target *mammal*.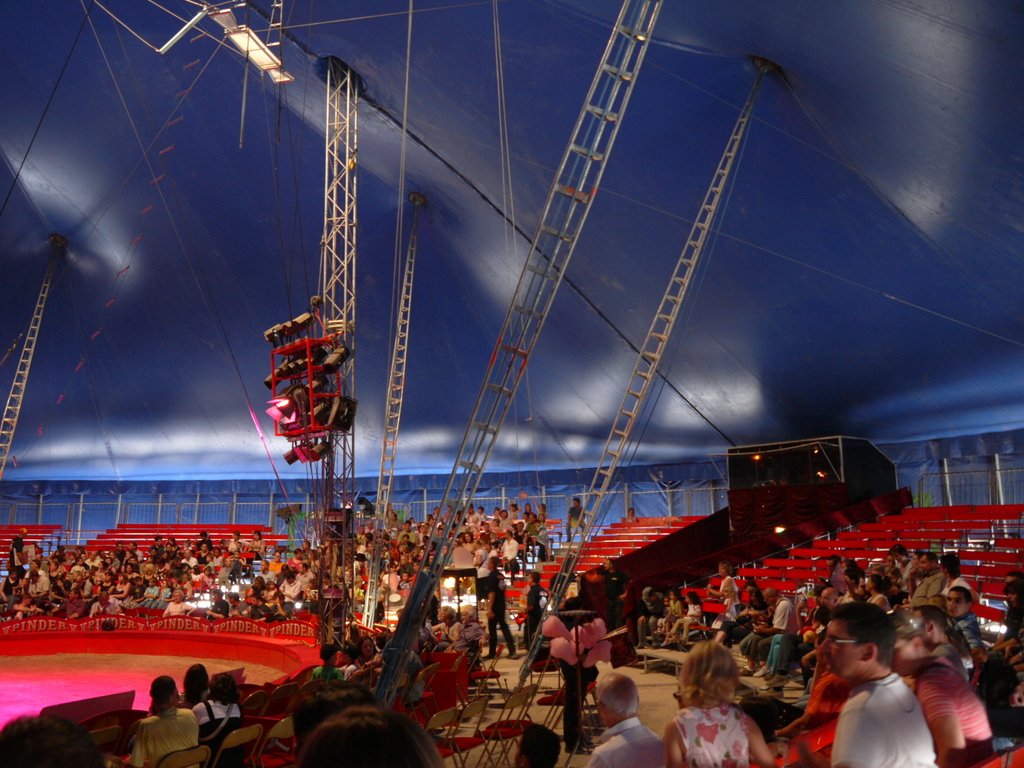
Target region: (left=659, top=592, right=667, bottom=637).
